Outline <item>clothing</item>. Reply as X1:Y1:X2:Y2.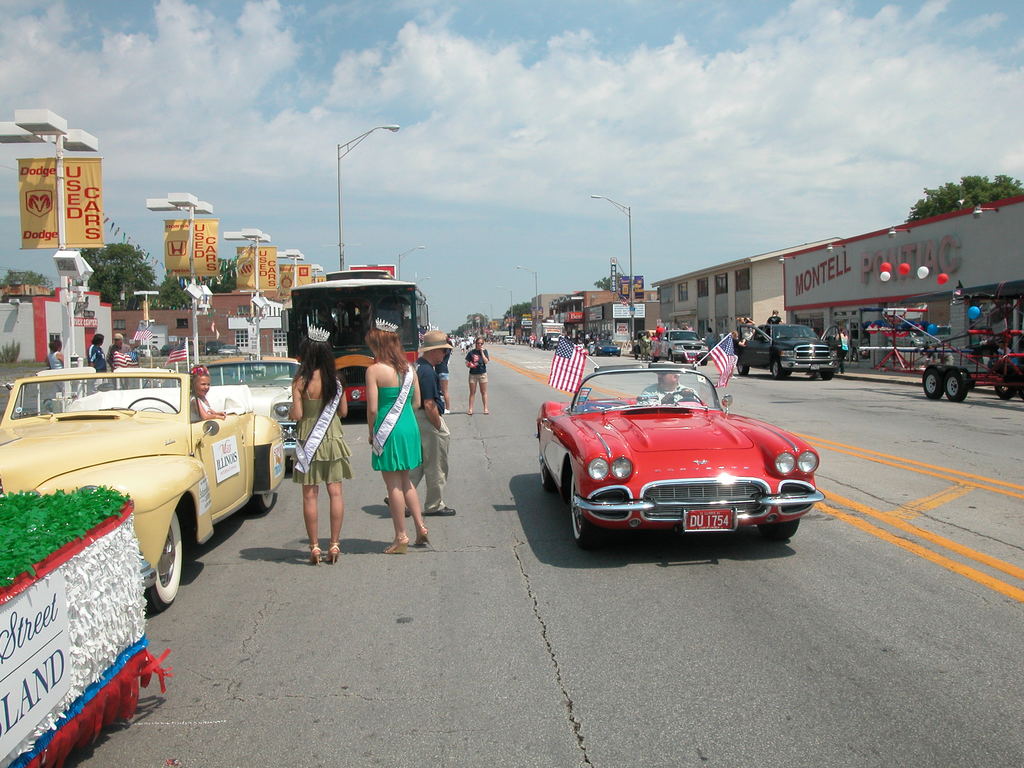
545:334:550:350.
